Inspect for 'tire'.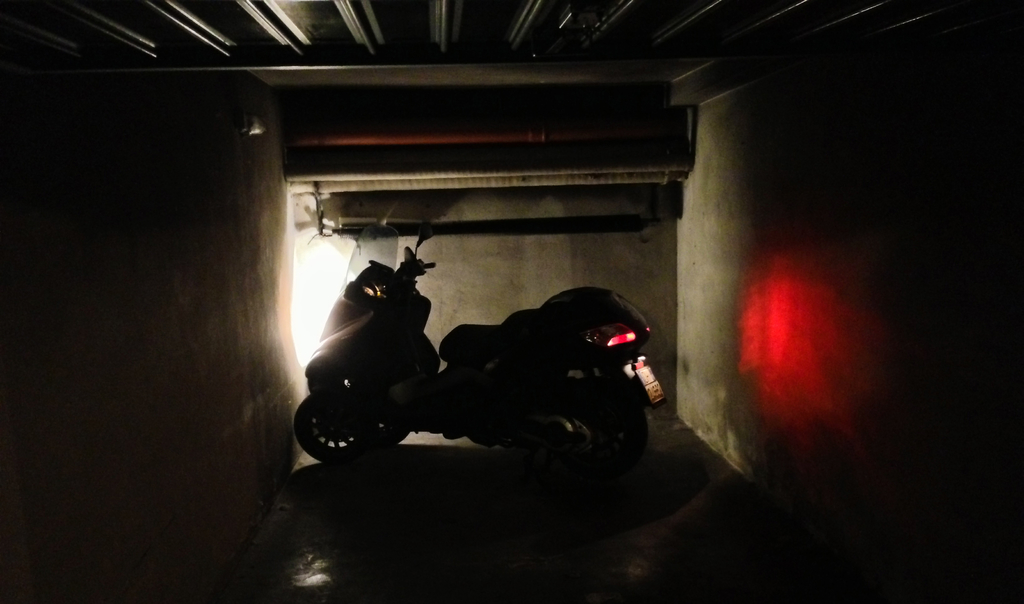
Inspection: {"x1": 537, "y1": 384, "x2": 650, "y2": 485}.
